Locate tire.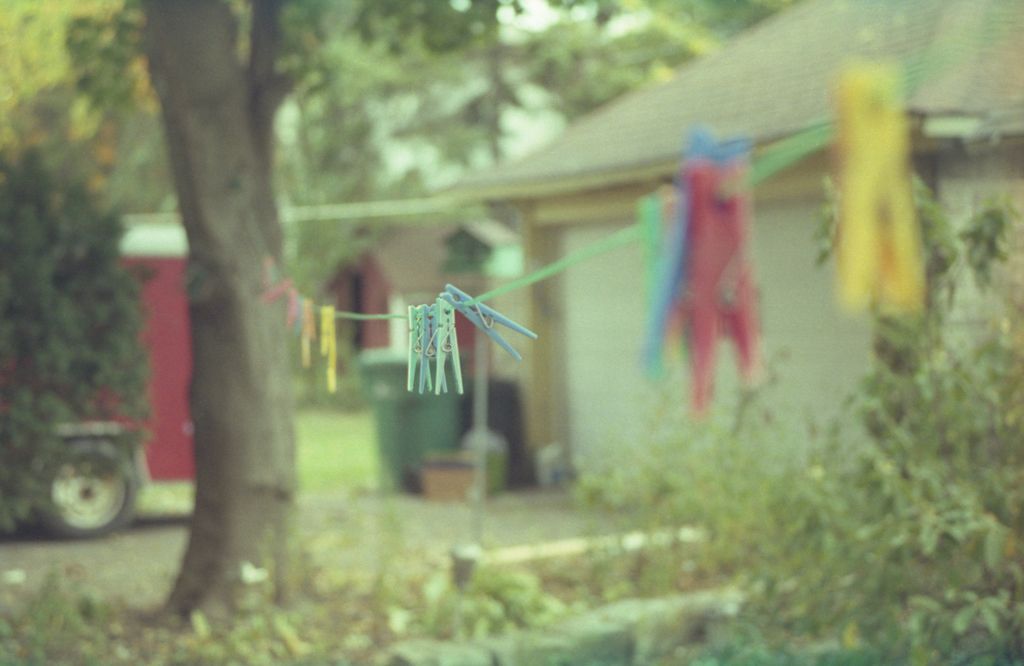
Bounding box: l=30, t=432, r=136, b=537.
